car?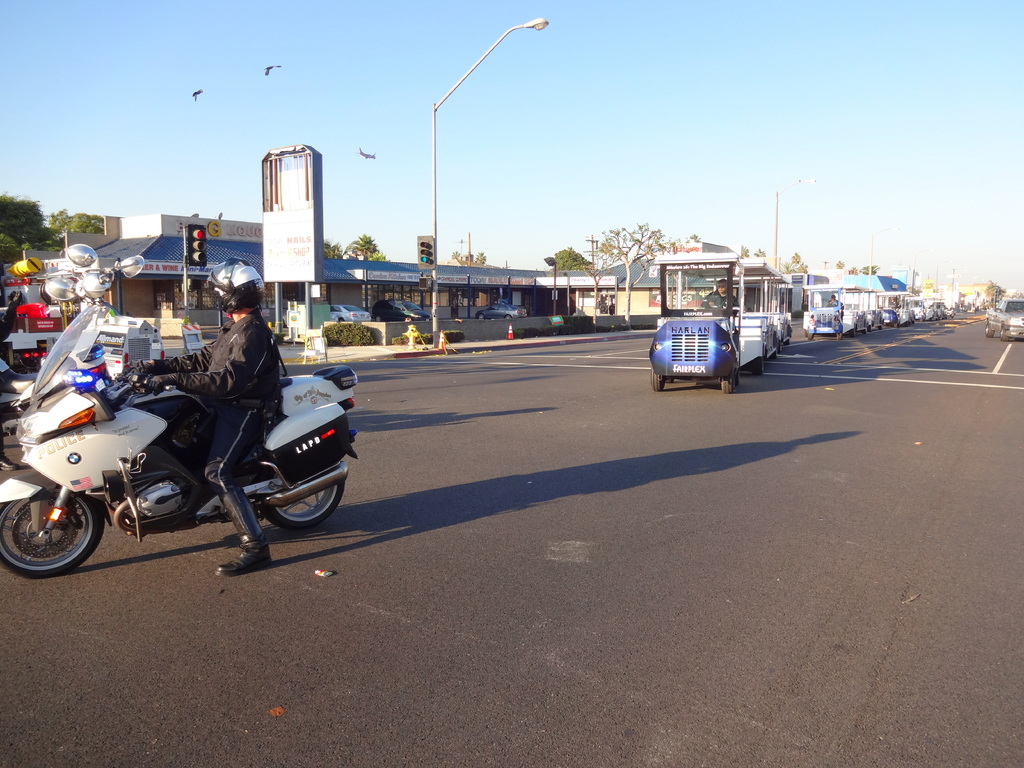
x1=372, y1=297, x2=429, y2=324
